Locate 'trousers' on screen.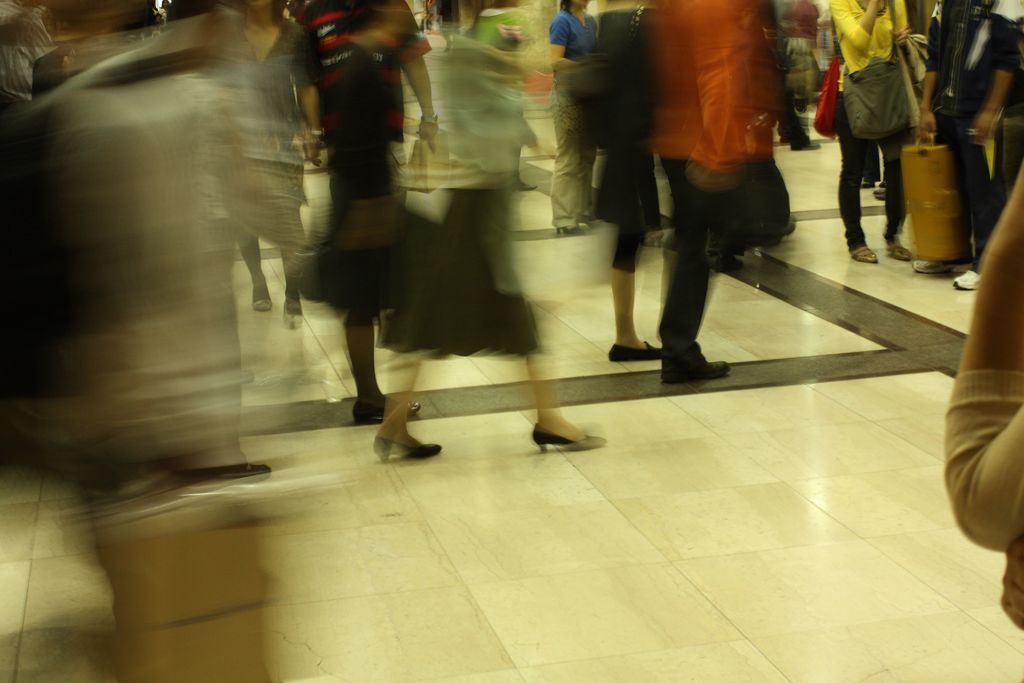
On screen at 544/57/610/231.
